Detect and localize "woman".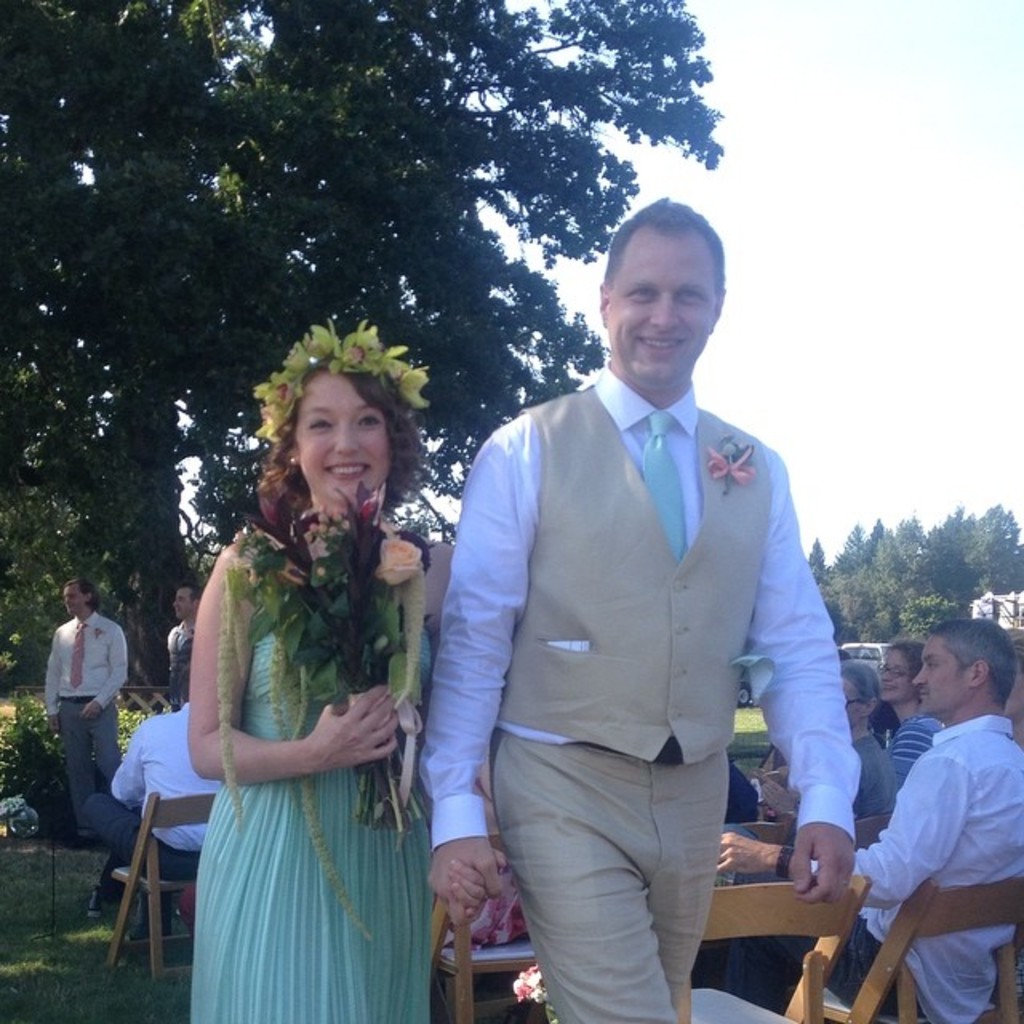
Localized at crop(186, 312, 512, 1013).
